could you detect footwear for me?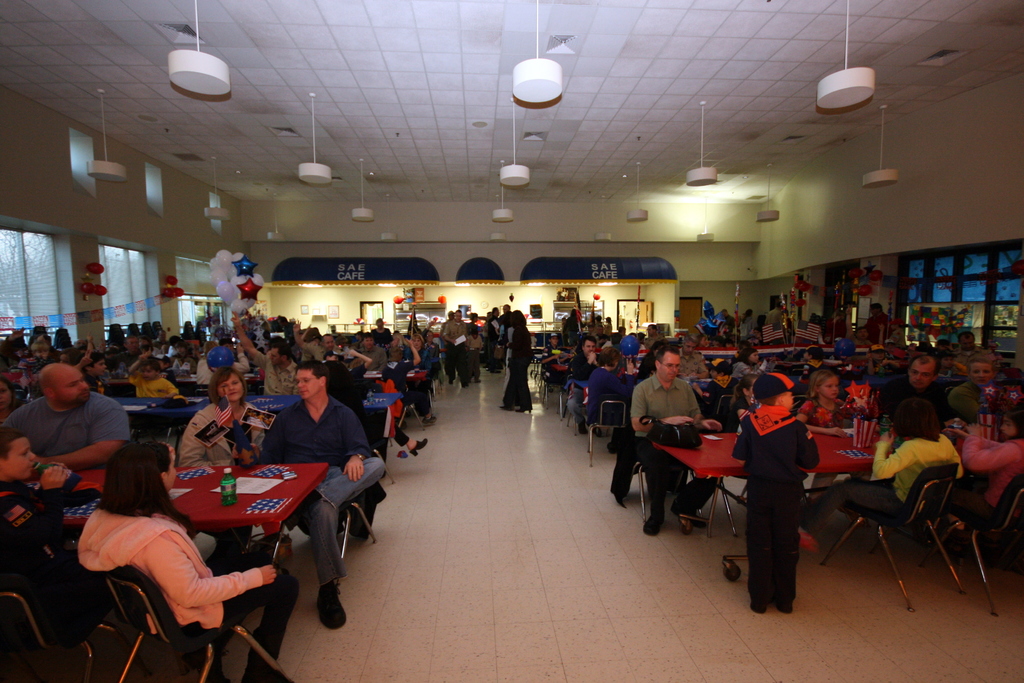
Detection result: l=241, t=654, r=306, b=682.
